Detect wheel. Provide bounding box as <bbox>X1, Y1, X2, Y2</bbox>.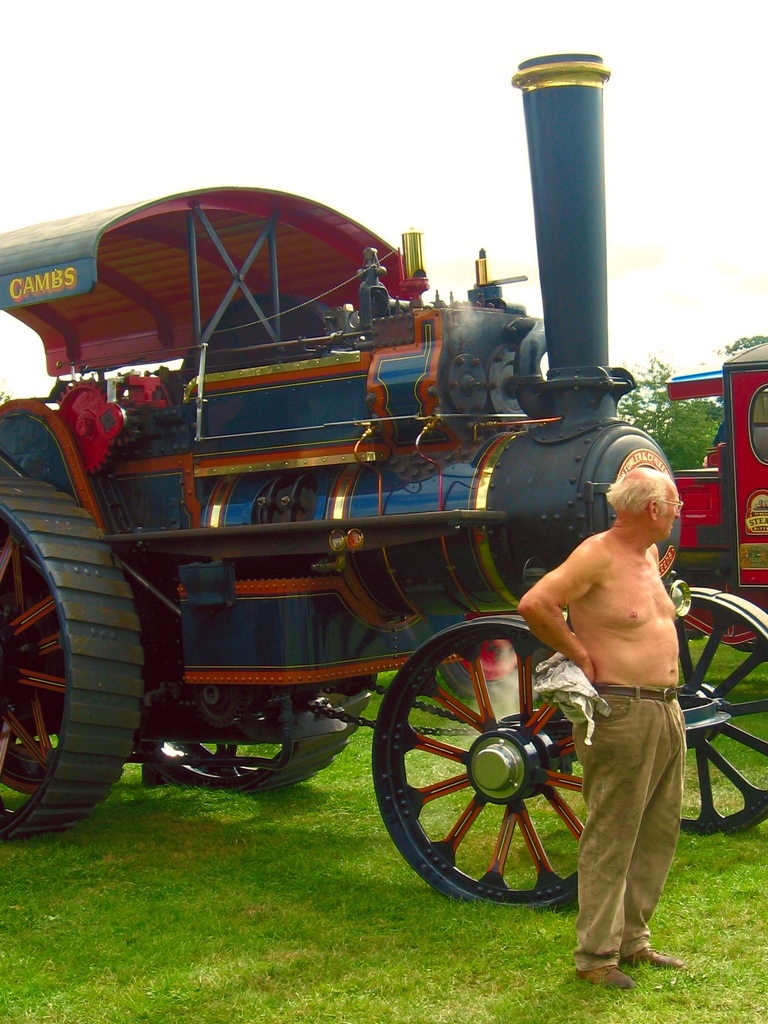
<bbox>668, 589, 767, 837</bbox>.
